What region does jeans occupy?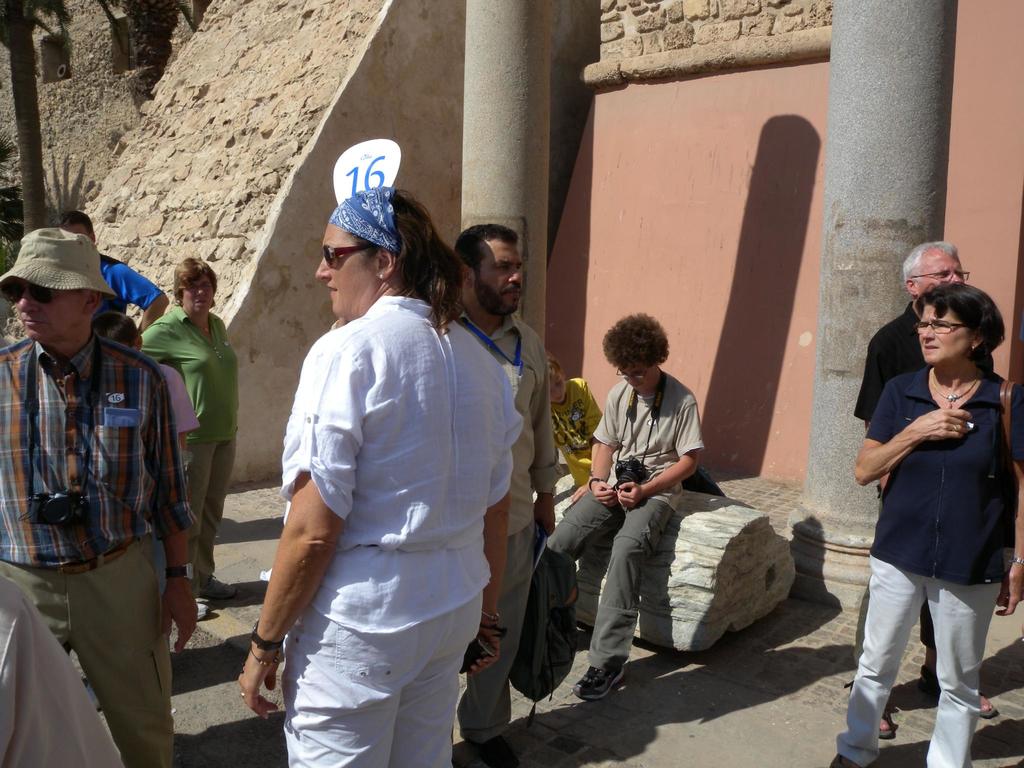
Rect(851, 527, 991, 753).
